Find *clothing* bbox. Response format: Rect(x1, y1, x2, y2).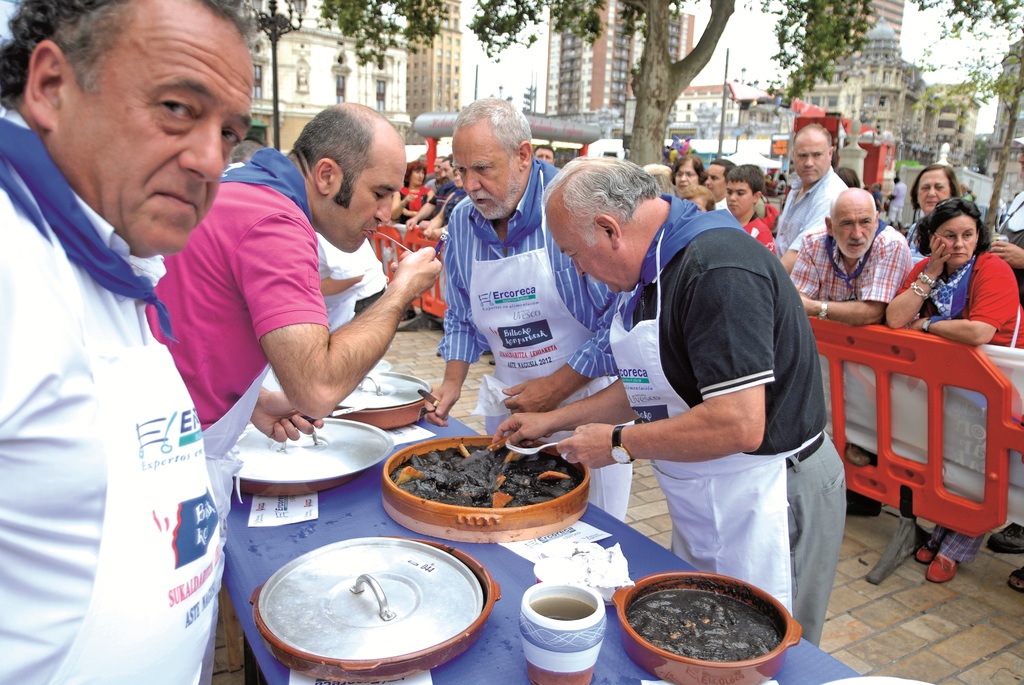
Rect(0, 102, 230, 684).
